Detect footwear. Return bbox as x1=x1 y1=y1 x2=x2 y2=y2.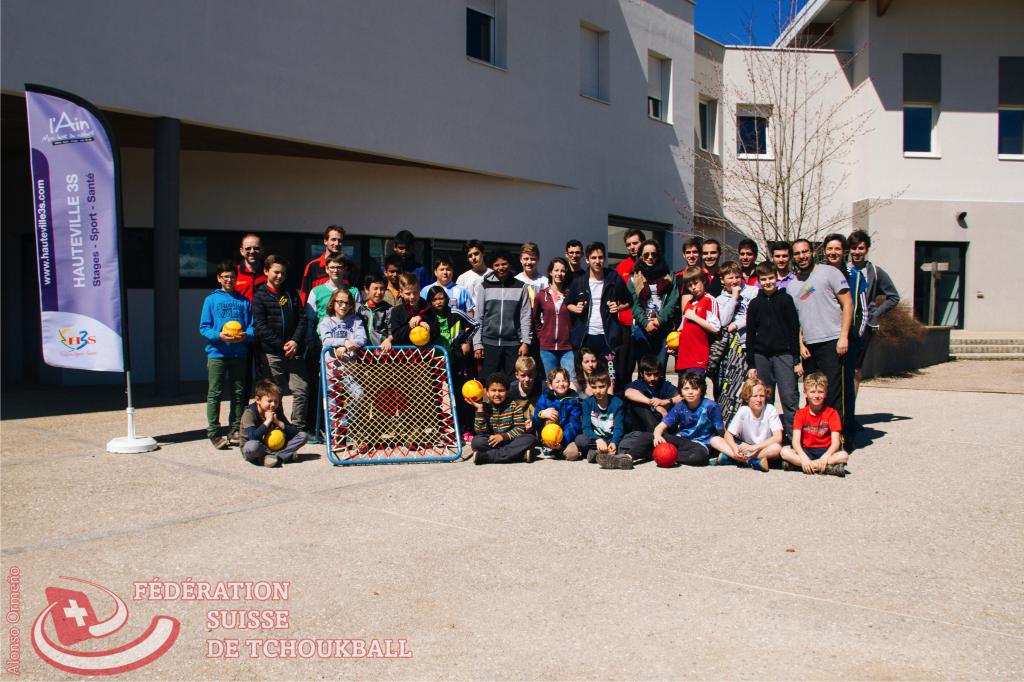
x1=784 y1=461 x2=791 y2=469.
